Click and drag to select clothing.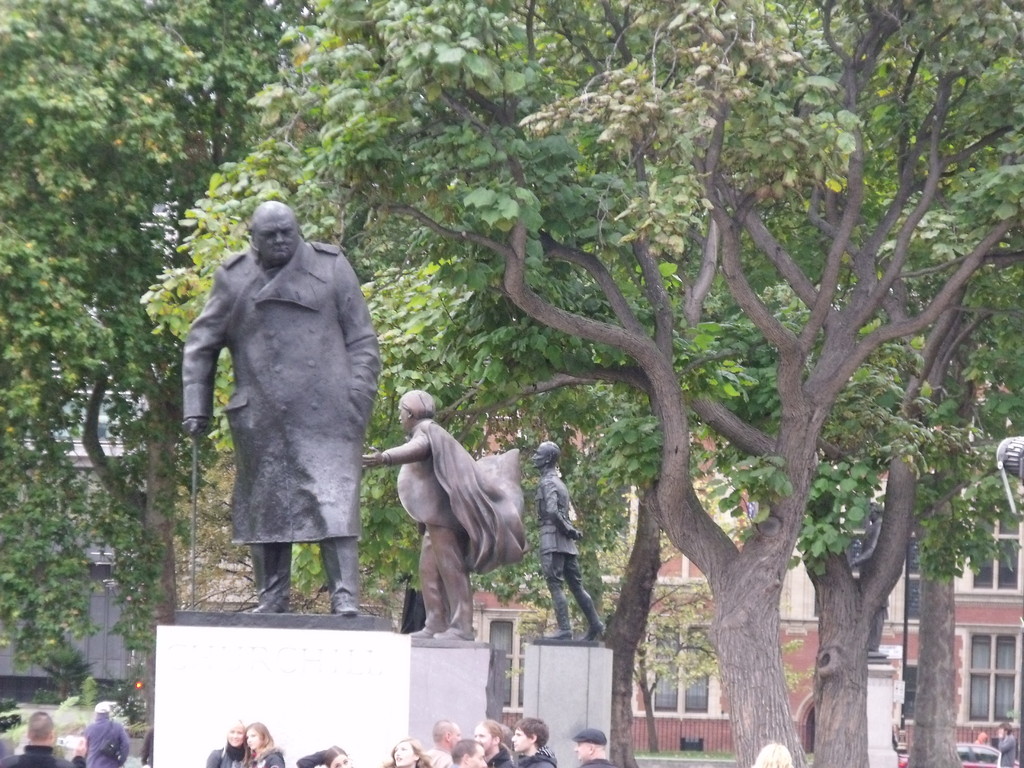
Selection: <region>180, 223, 383, 582</region>.
